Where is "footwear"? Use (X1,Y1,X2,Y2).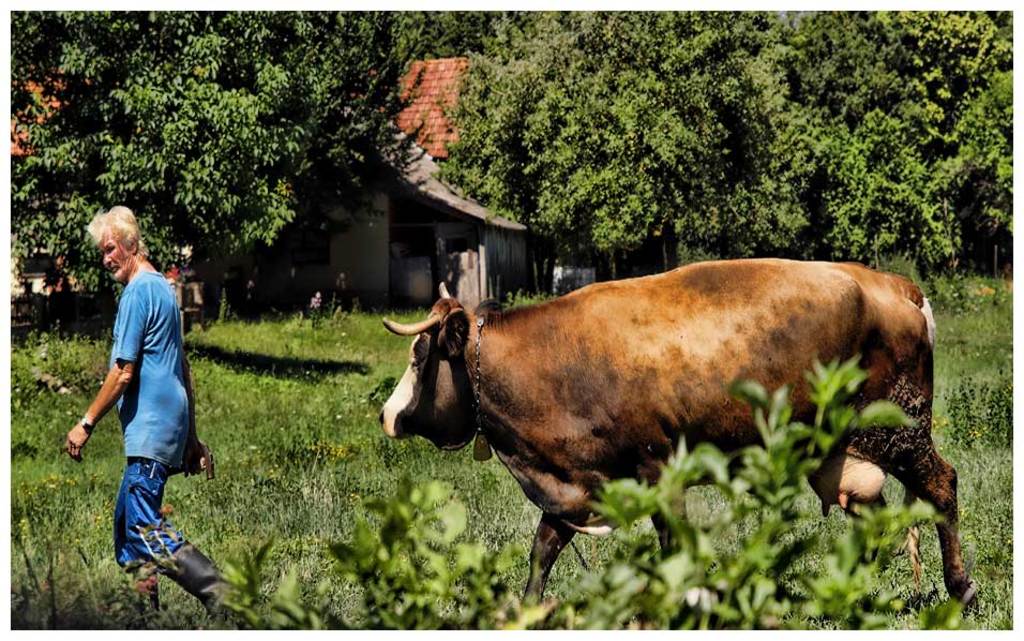
(162,539,250,629).
